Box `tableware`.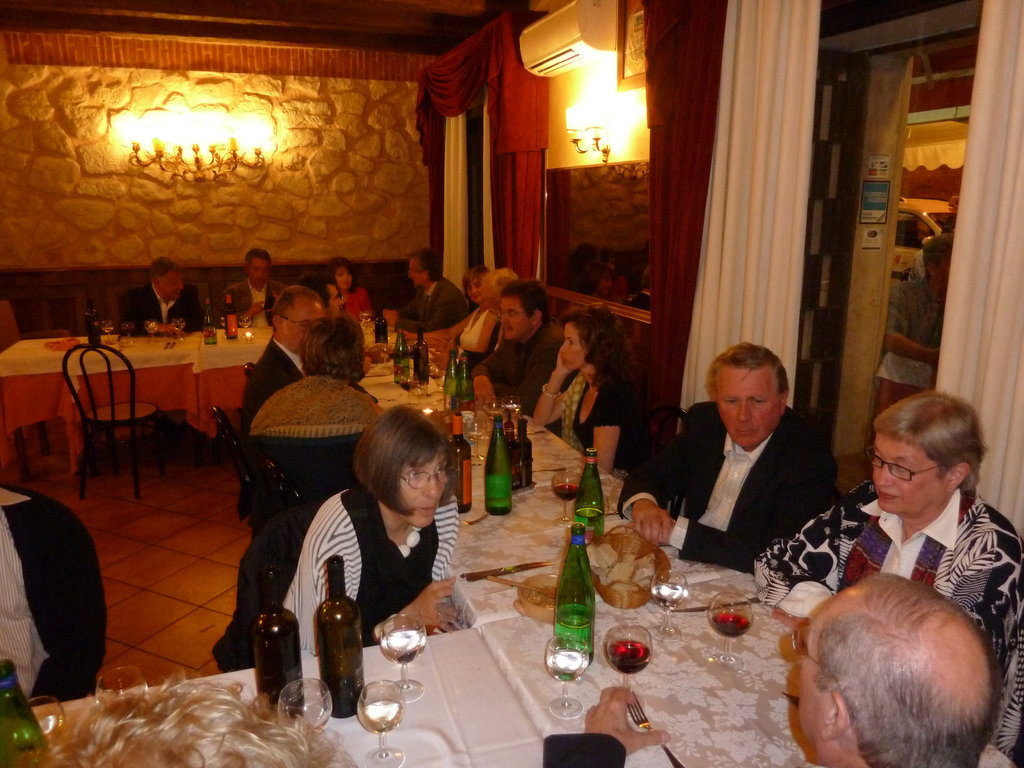
(left=169, top=316, right=182, bottom=342).
